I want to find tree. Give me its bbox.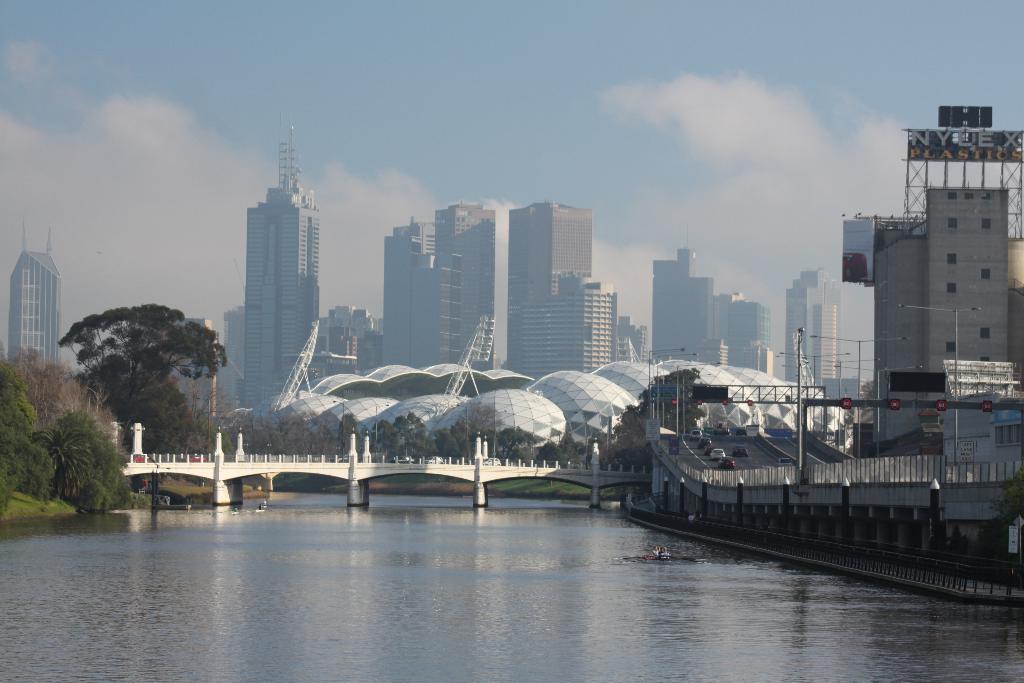
left=0, top=423, right=25, bottom=520.
